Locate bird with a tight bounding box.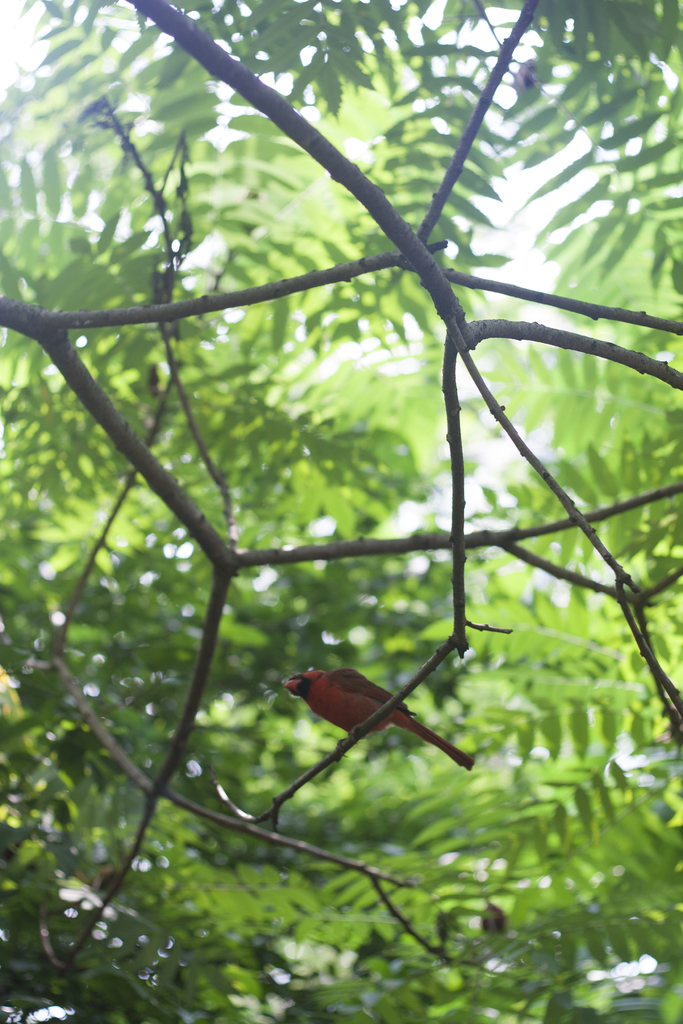
x1=264, y1=667, x2=475, y2=773.
